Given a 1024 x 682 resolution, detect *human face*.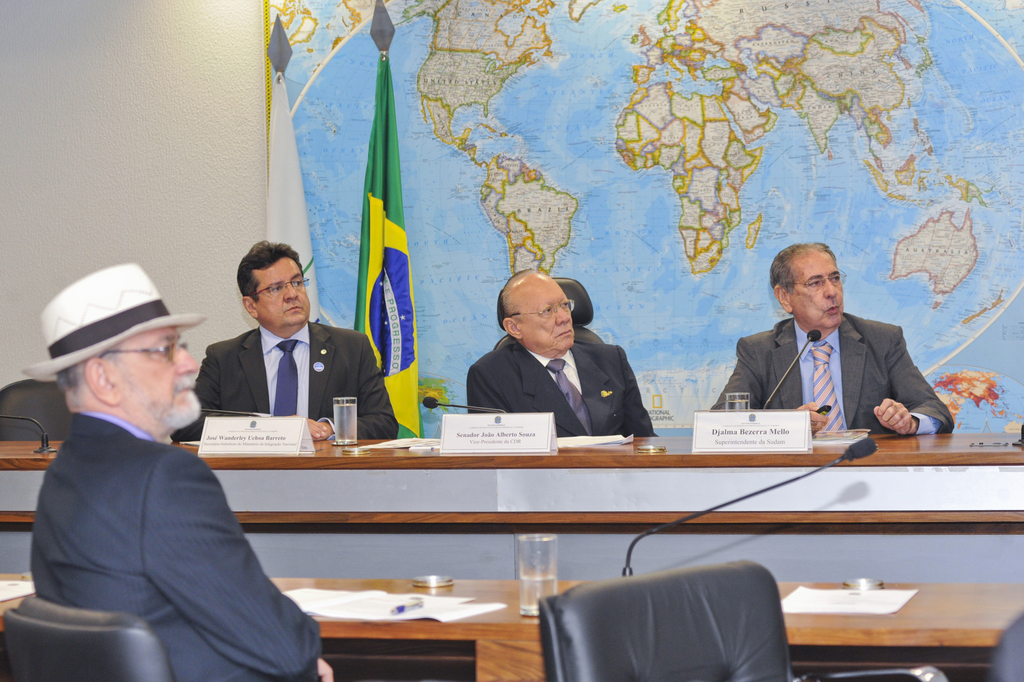
bbox=(257, 256, 310, 325).
